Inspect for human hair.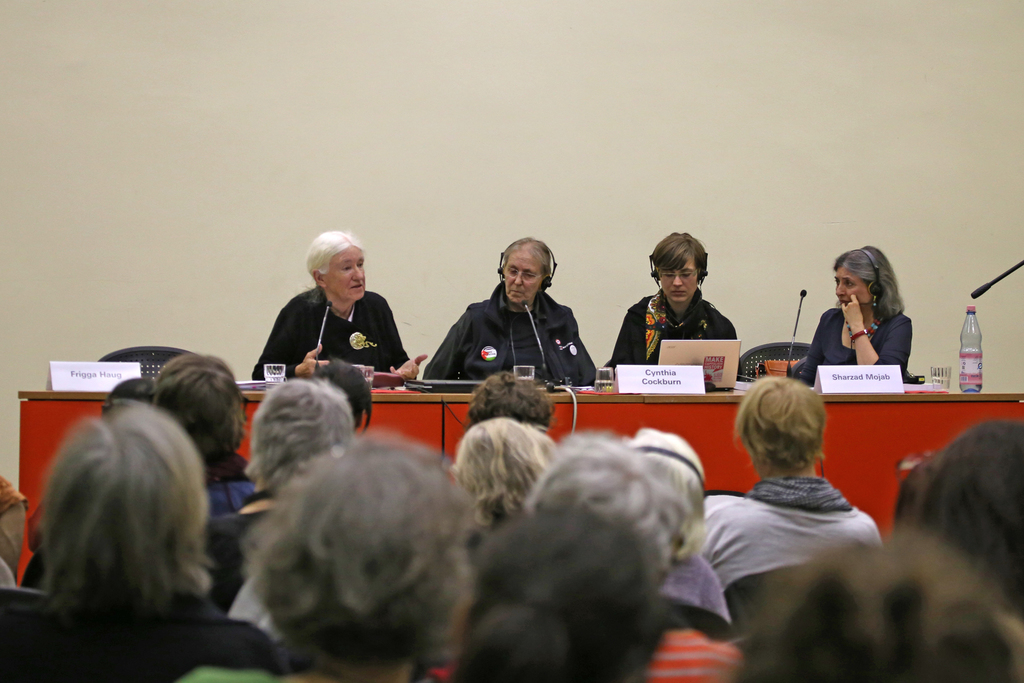
Inspection: 236 432 485 682.
